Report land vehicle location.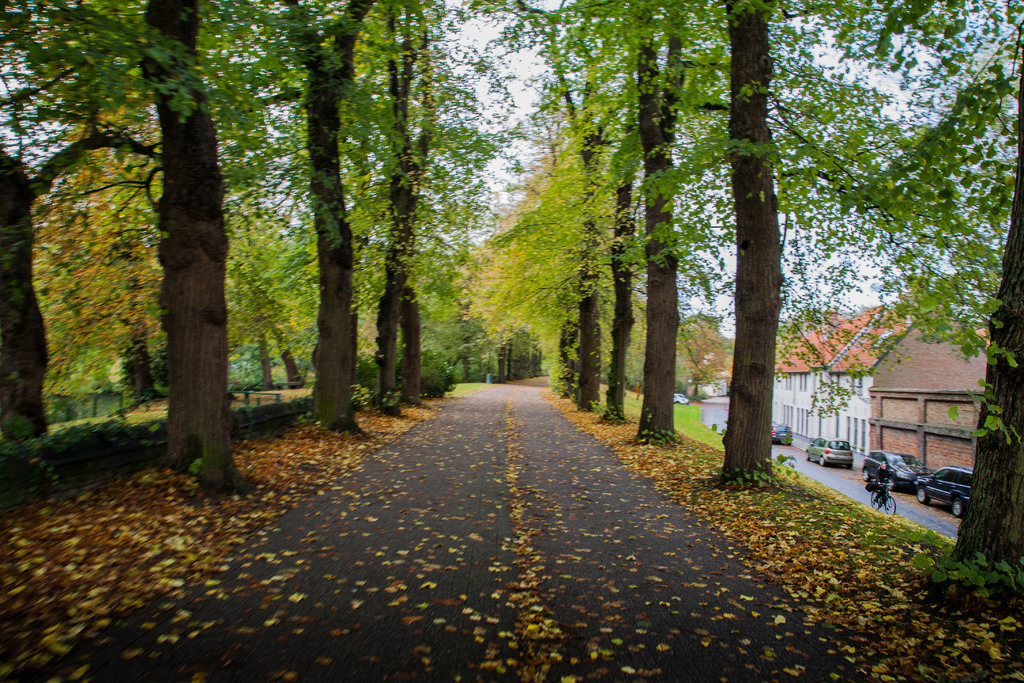
Report: <region>868, 482, 896, 516</region>.
